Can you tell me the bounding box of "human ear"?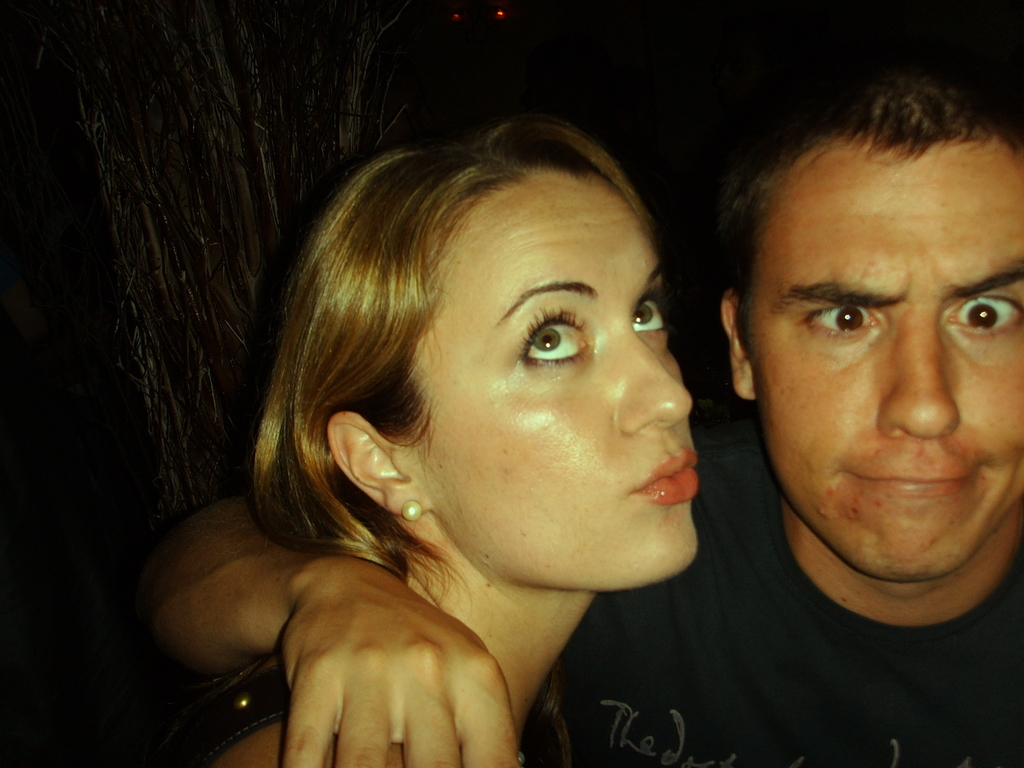
x1=721, y1=291, x2=758, y2=400.
